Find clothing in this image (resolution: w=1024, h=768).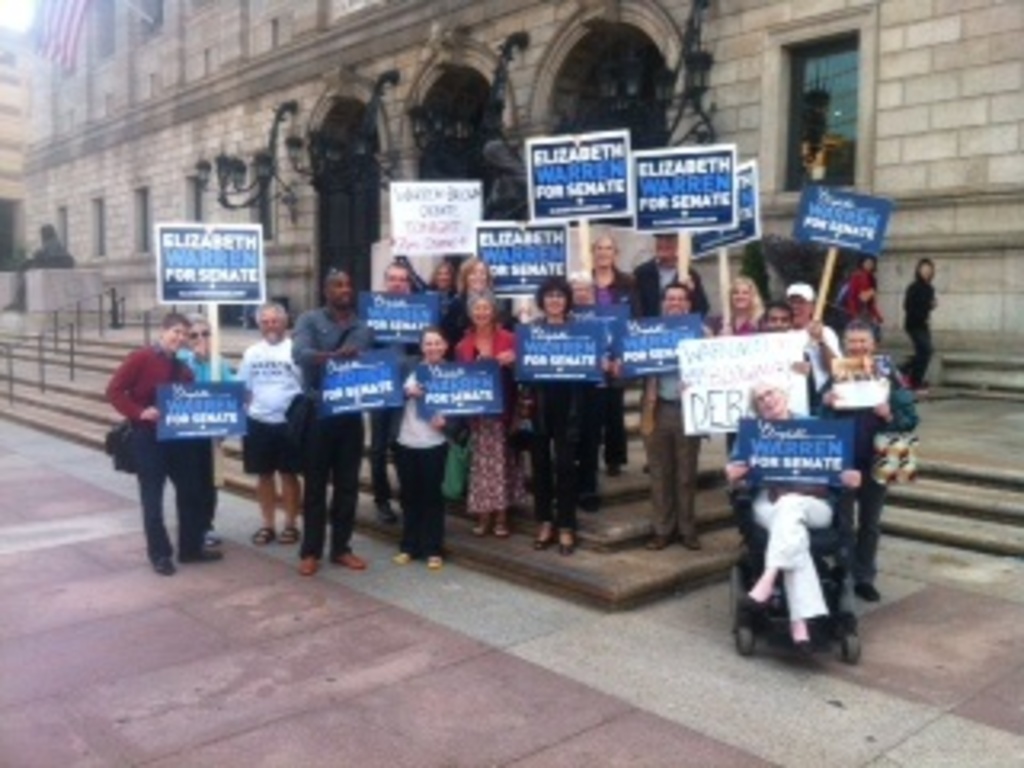
region(301, 413, 358, 554).
